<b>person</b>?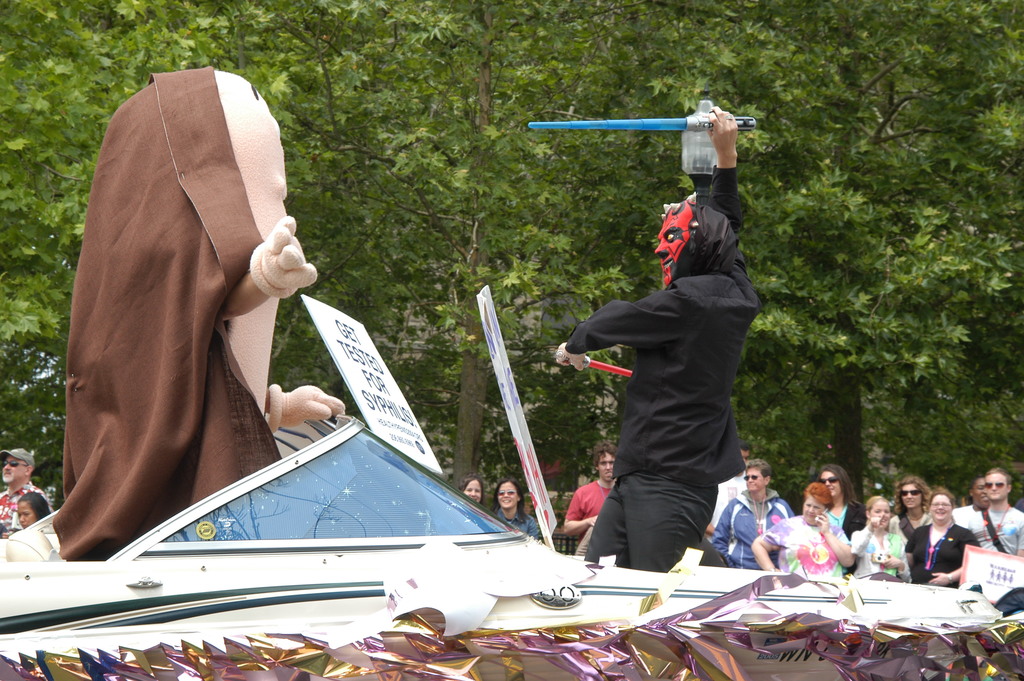
[489,479,538,535]
